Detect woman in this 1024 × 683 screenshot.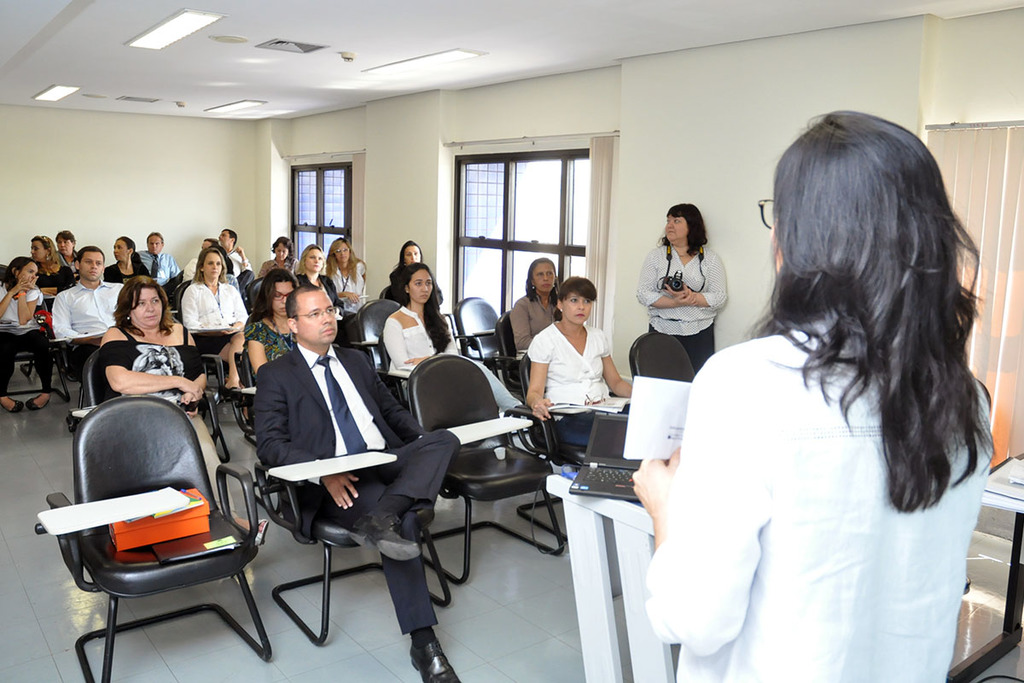
Detection: locate(176, 246, 247, 387).
